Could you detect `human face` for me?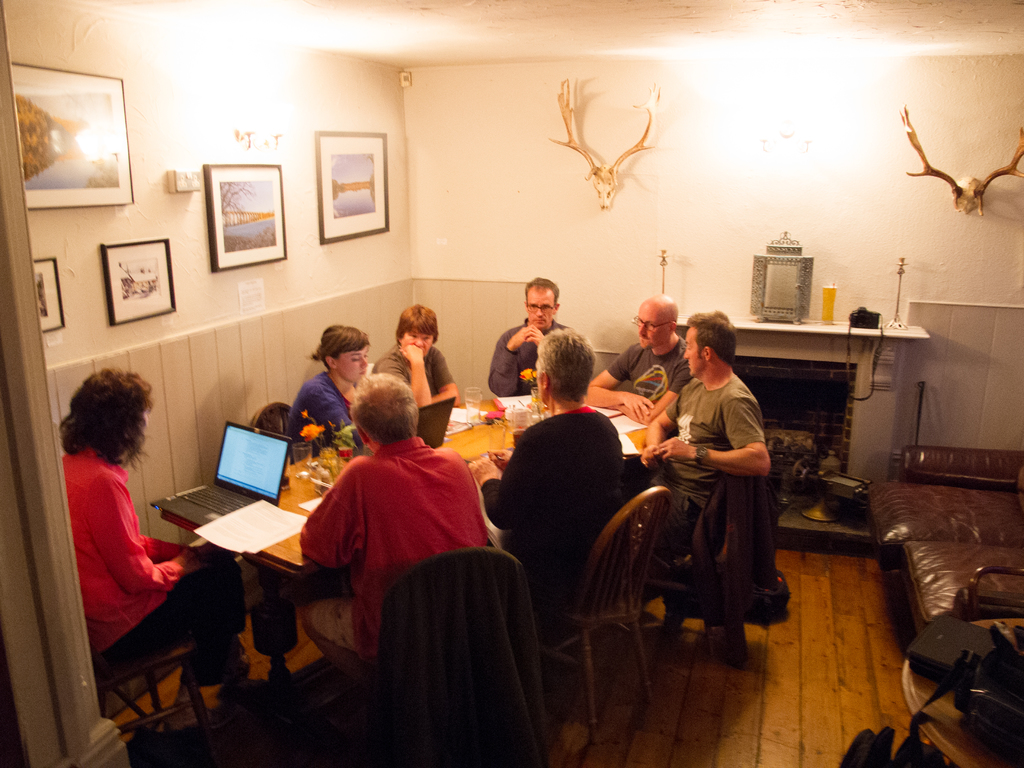
Detection result: [left=339, top=349, right=369, bottom=385].
